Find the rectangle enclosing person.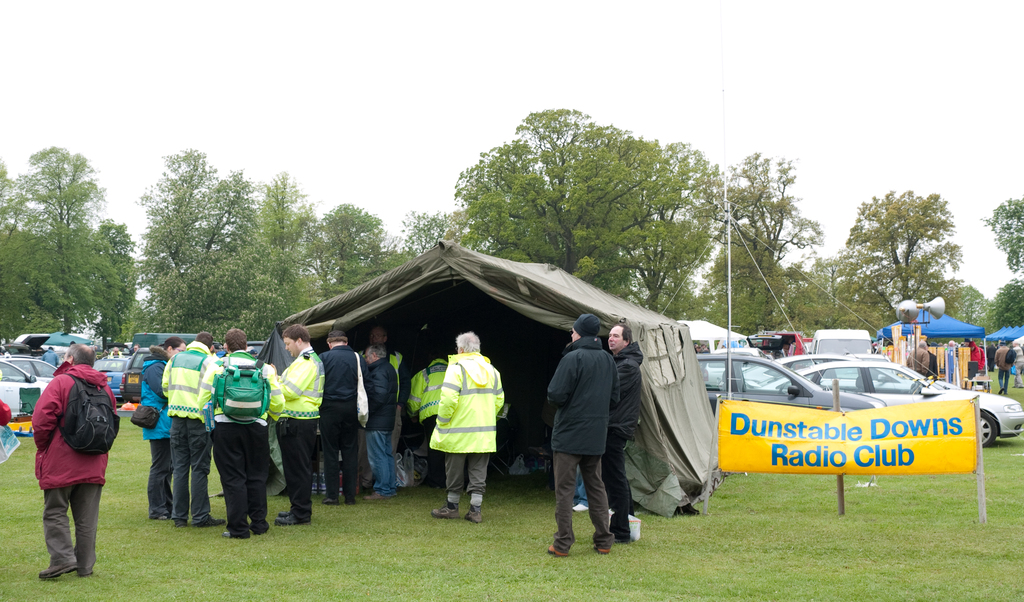
(x1=273, y1=325, x2=331, y2=532).
